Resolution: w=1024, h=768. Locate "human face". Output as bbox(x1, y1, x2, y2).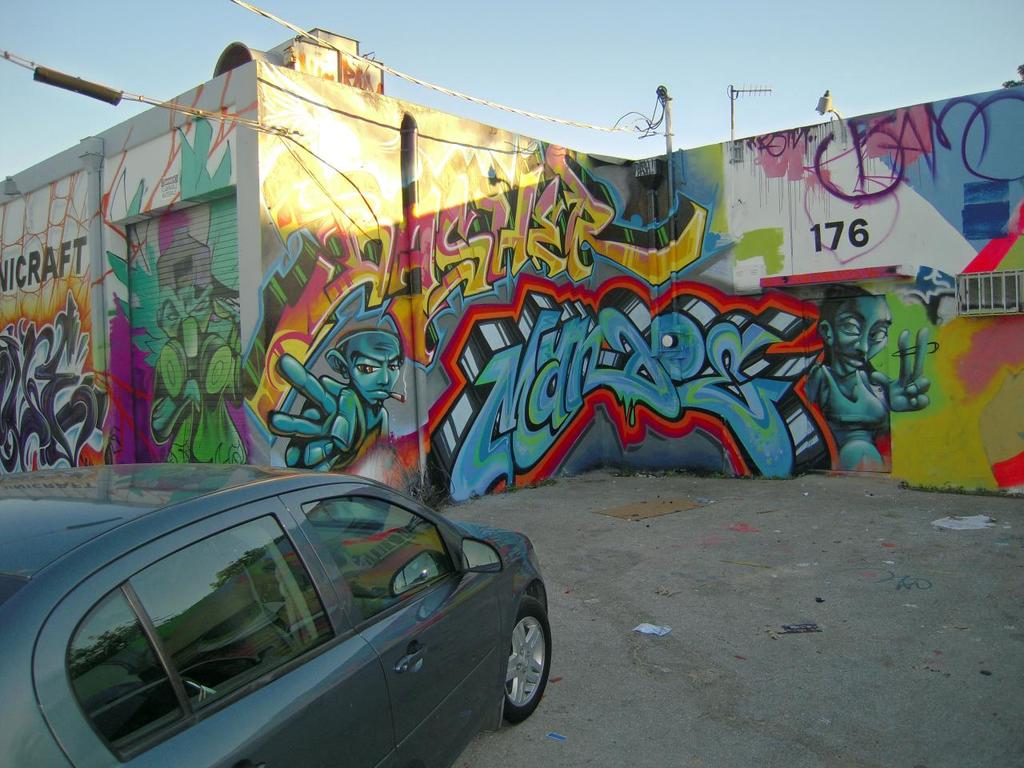
bbox(833, 297, 893, 374).
